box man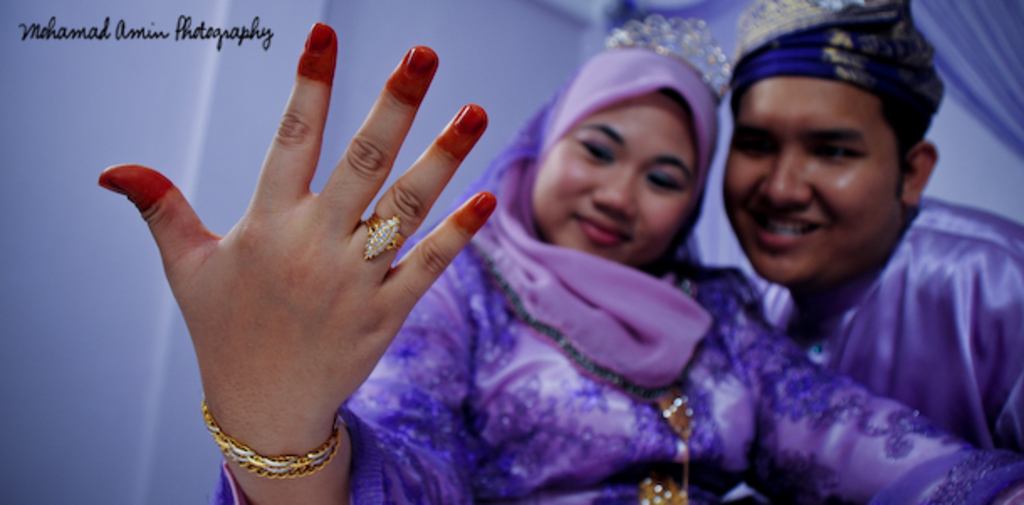
crop(661, 3, 1017, 504)
